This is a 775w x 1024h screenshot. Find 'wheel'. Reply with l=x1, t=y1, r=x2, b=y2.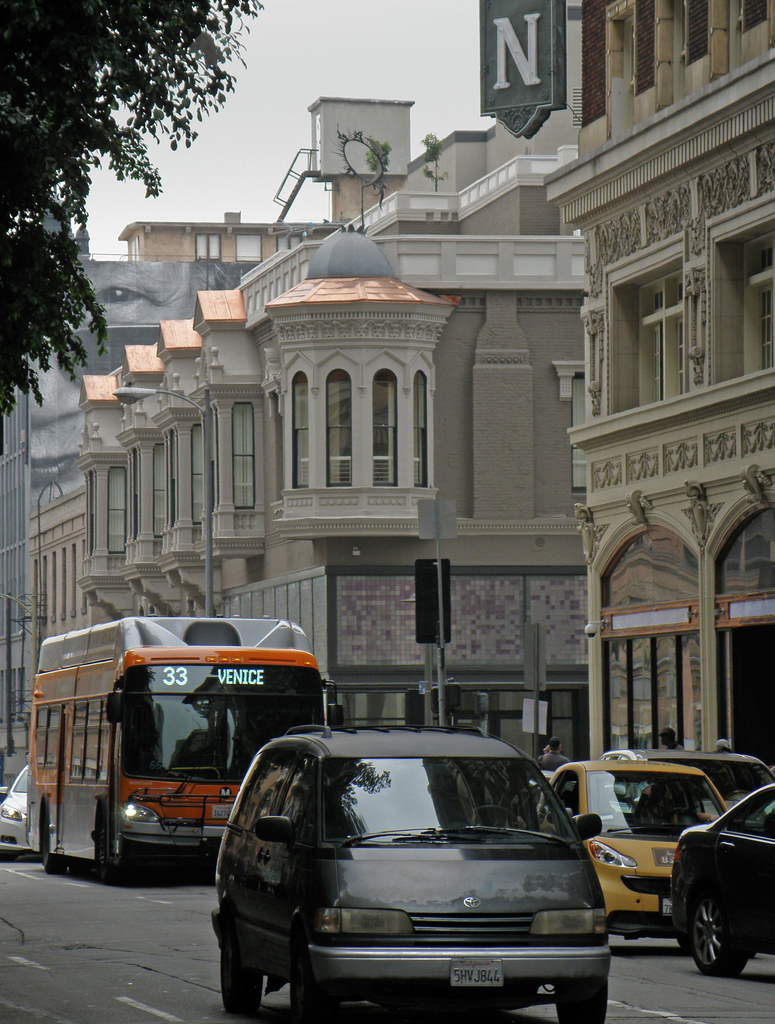
l=685, t=884, r=754, b=982.
